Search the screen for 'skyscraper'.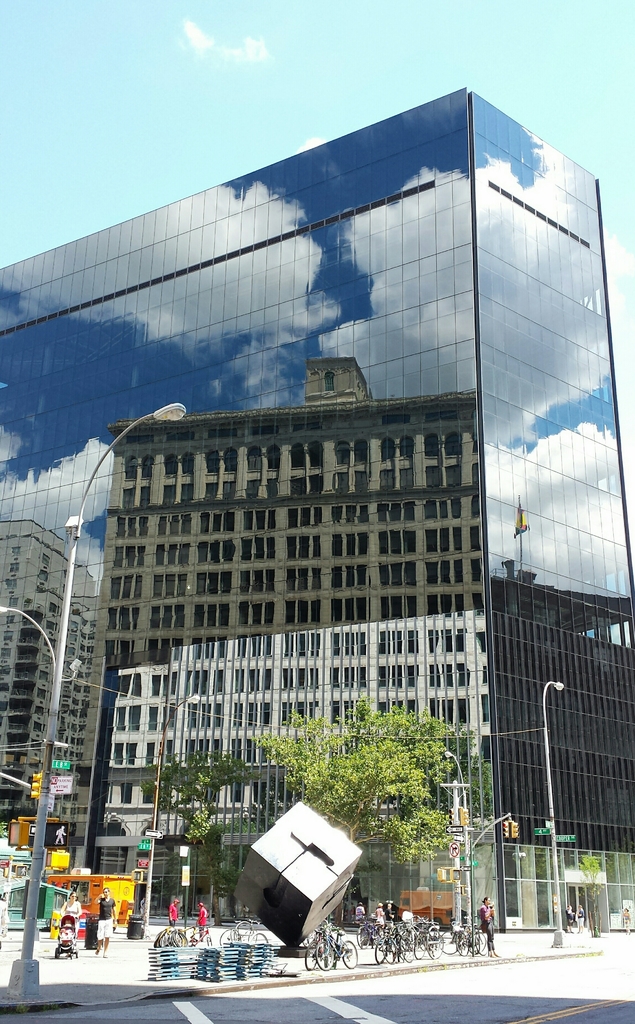
Found at locate(42, 137, 586, 893).
